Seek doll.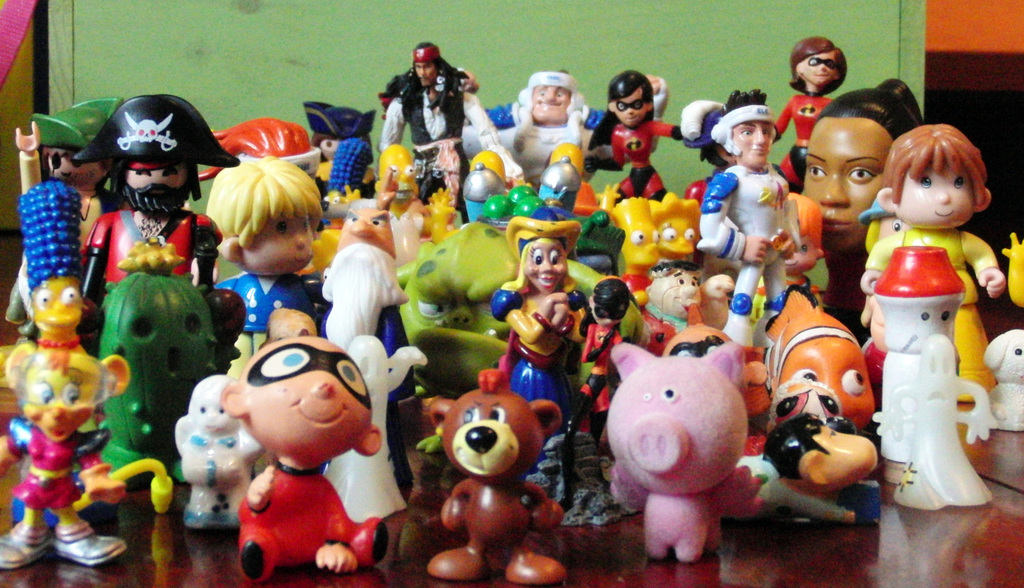
(x1=202, y1=323, x2=393, y2=564).
